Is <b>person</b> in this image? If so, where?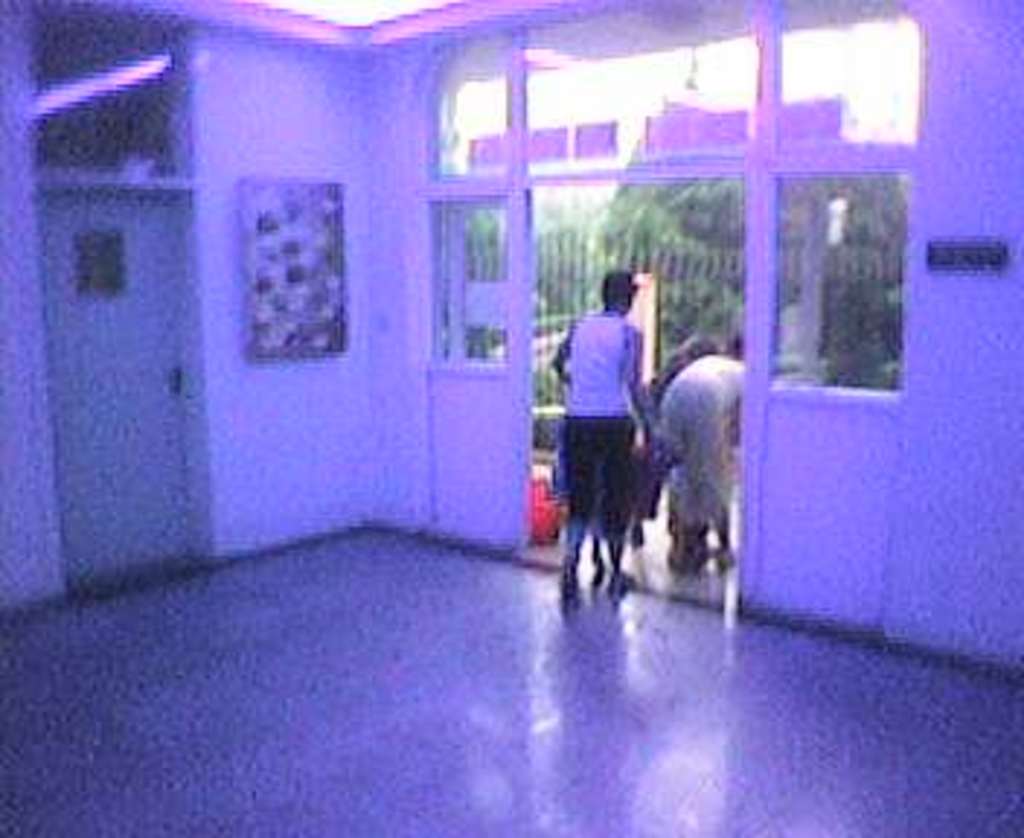
Yes, at 547/230/652/628.
